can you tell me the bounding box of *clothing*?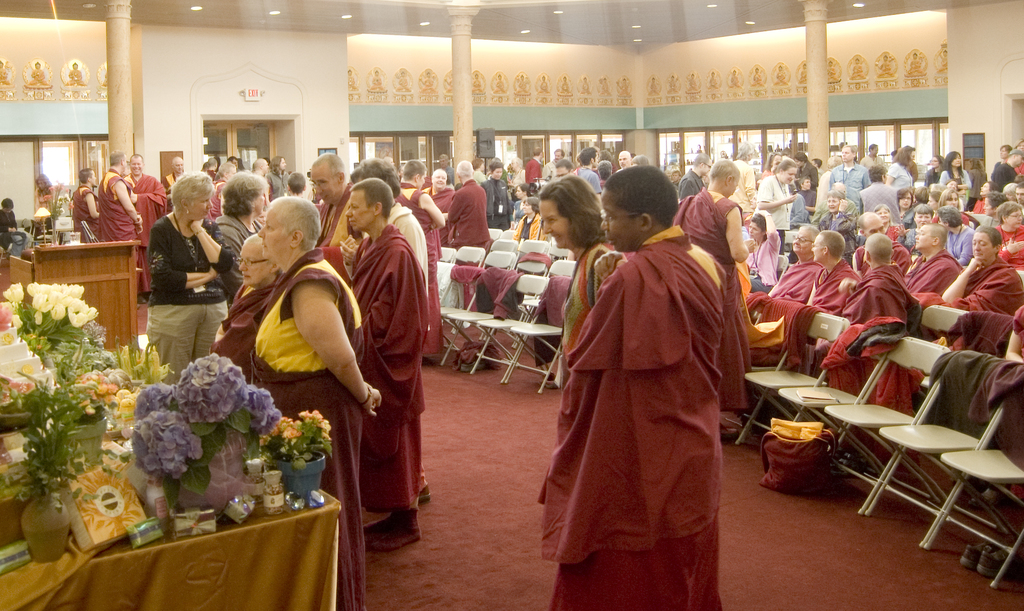
474,264,524,318.
